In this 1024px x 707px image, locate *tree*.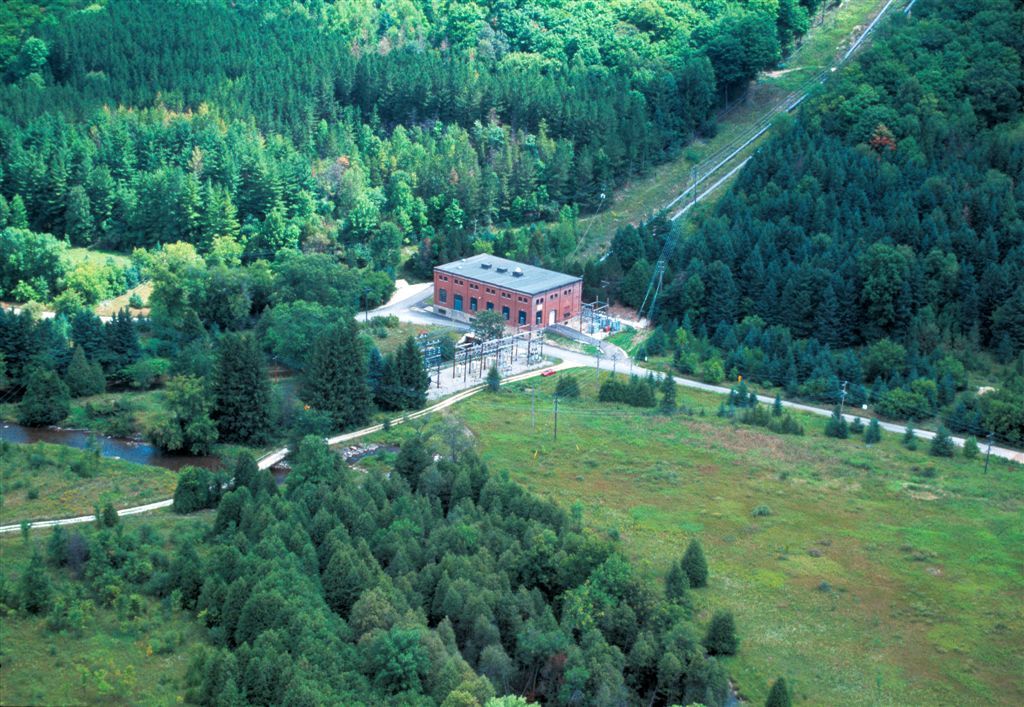
Bounding box: BBox(479, 641, 519, 679).
